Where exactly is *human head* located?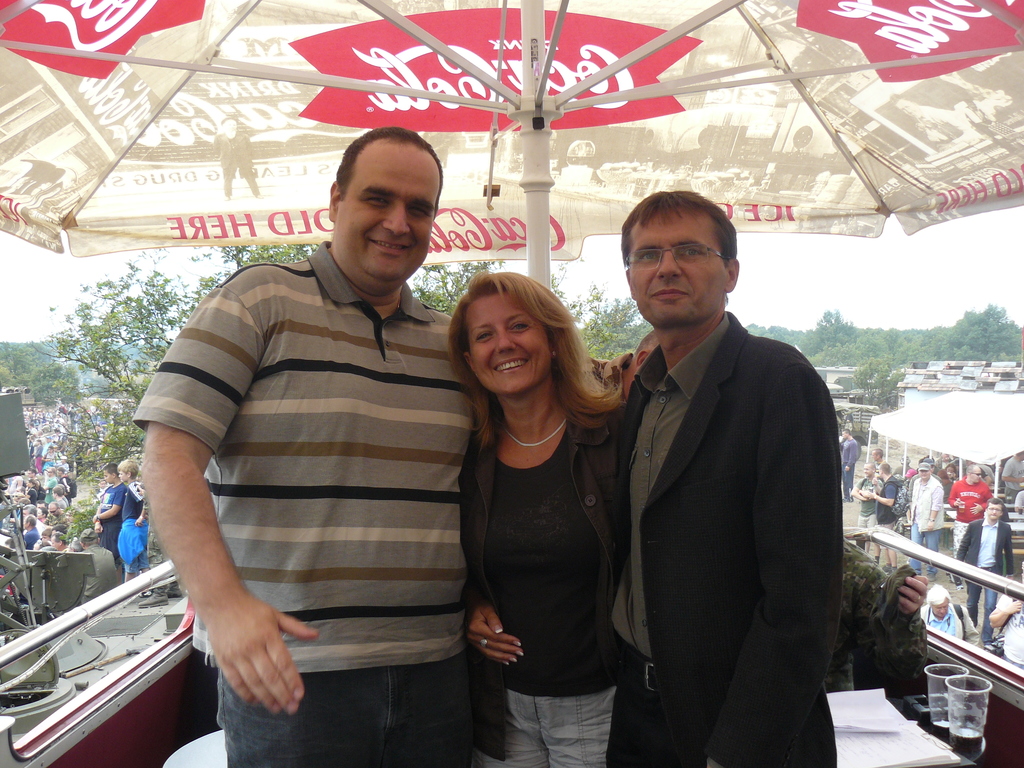
Its bounding box is 1017 450 1023 464.
